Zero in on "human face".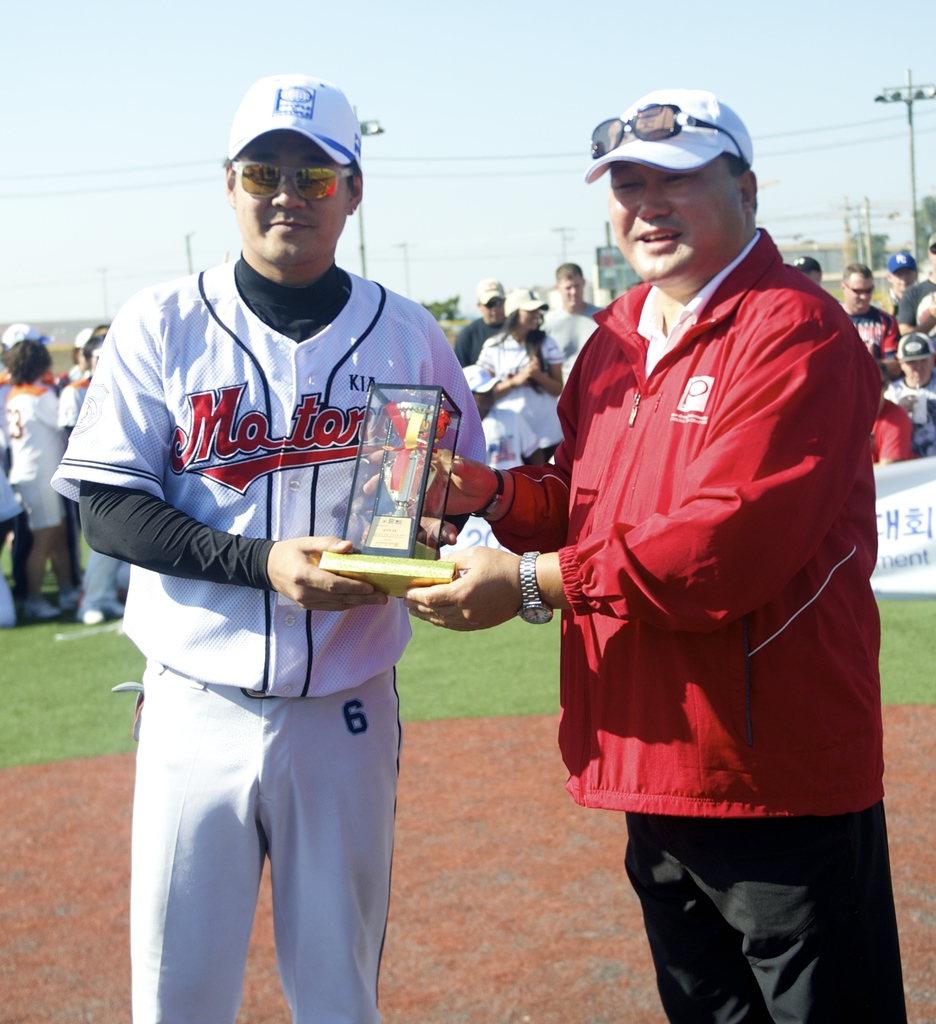
Zeroed in: <box>225,124,353,271</box>.
